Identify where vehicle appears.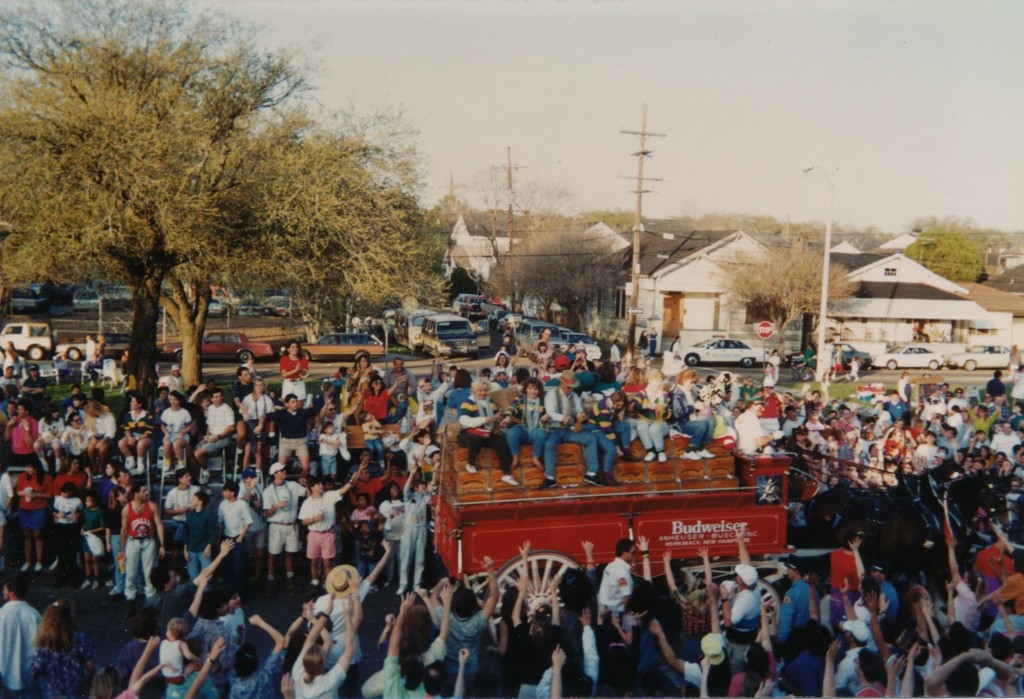
Appears at [left=679, top=333, right=762, bottom=363].
